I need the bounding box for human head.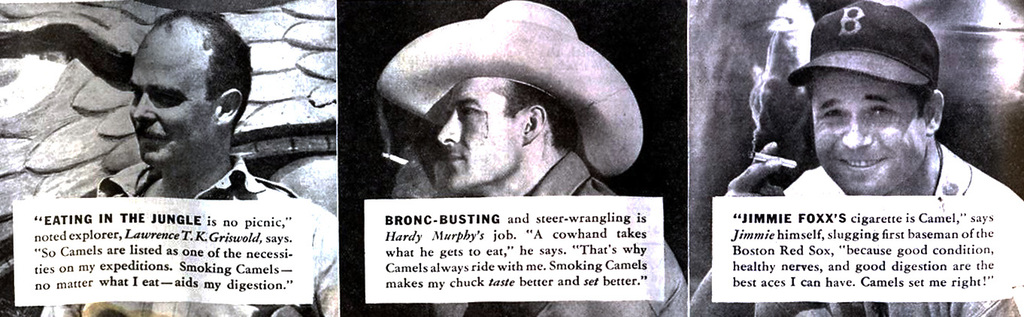
Here it is: box(791, 5, 951, 187).
